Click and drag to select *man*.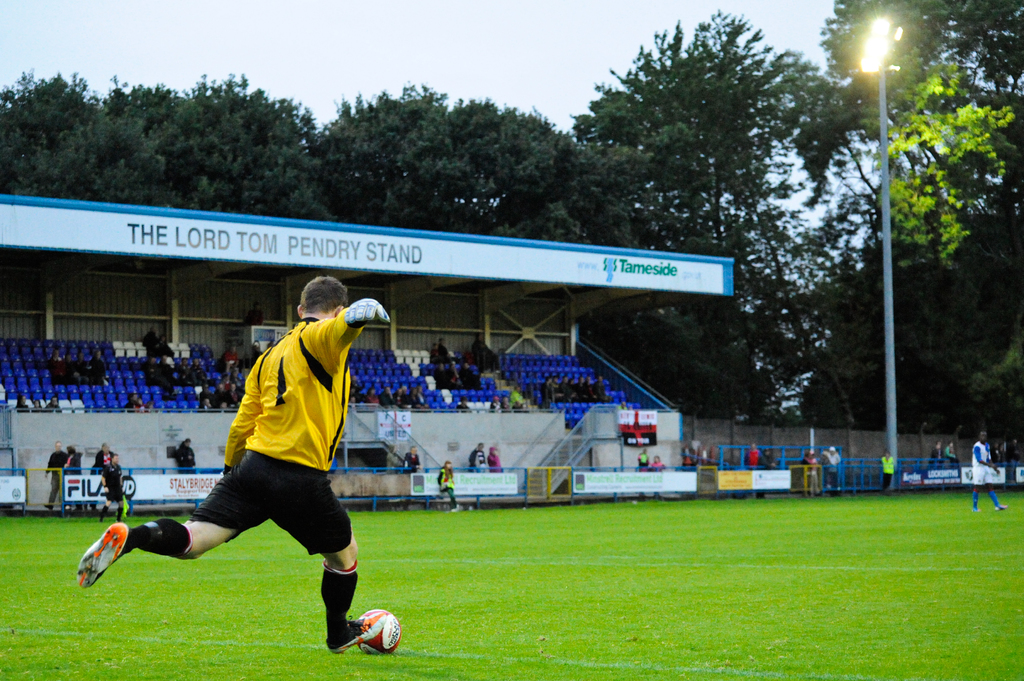
Selection: pyautogui.locateOnScreen(130, 395, 139, 413).
